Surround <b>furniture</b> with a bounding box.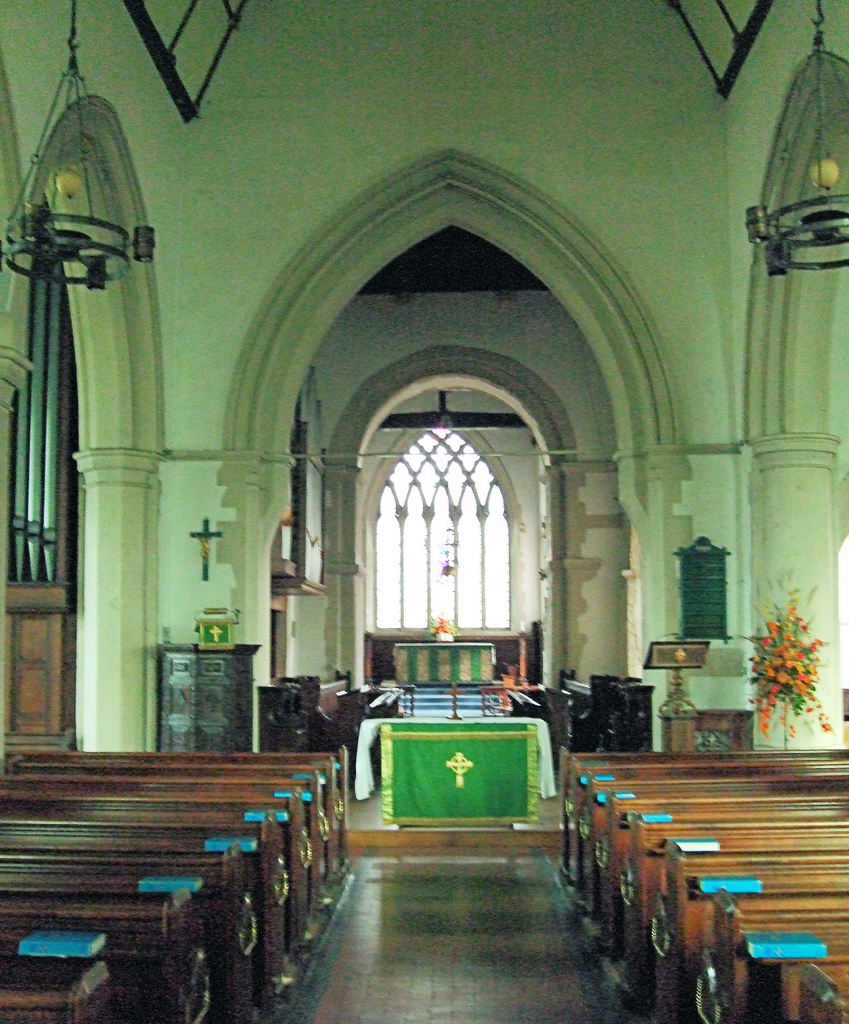
region(659, 706, 760, 752).
